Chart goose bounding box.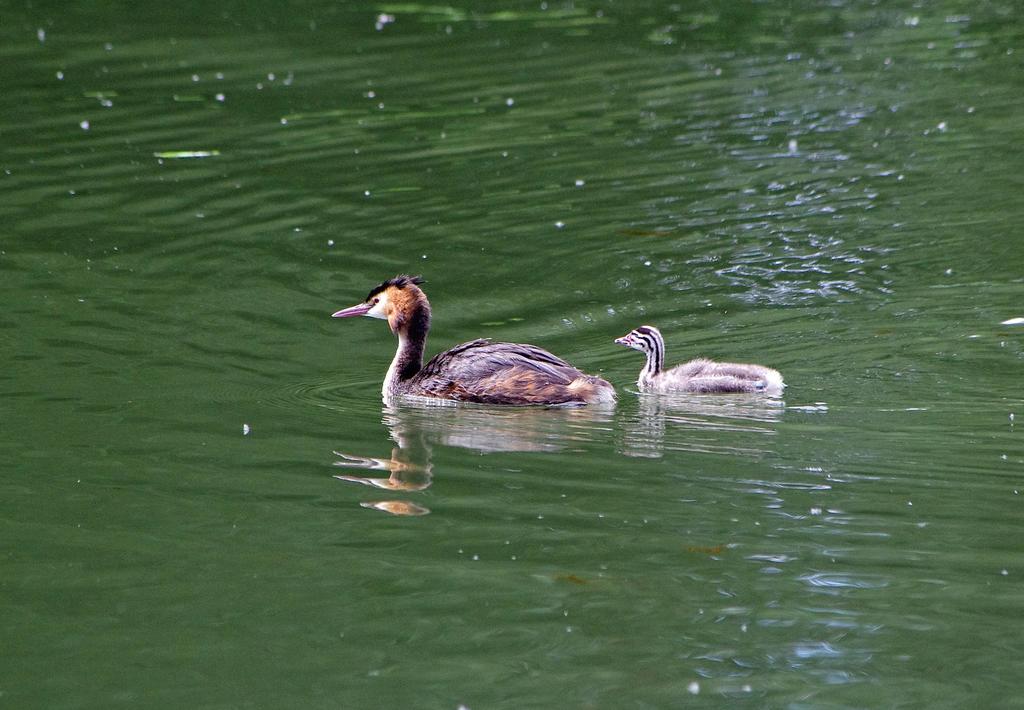
Charted: (left=332, top=283, right=614, bottom=408).
